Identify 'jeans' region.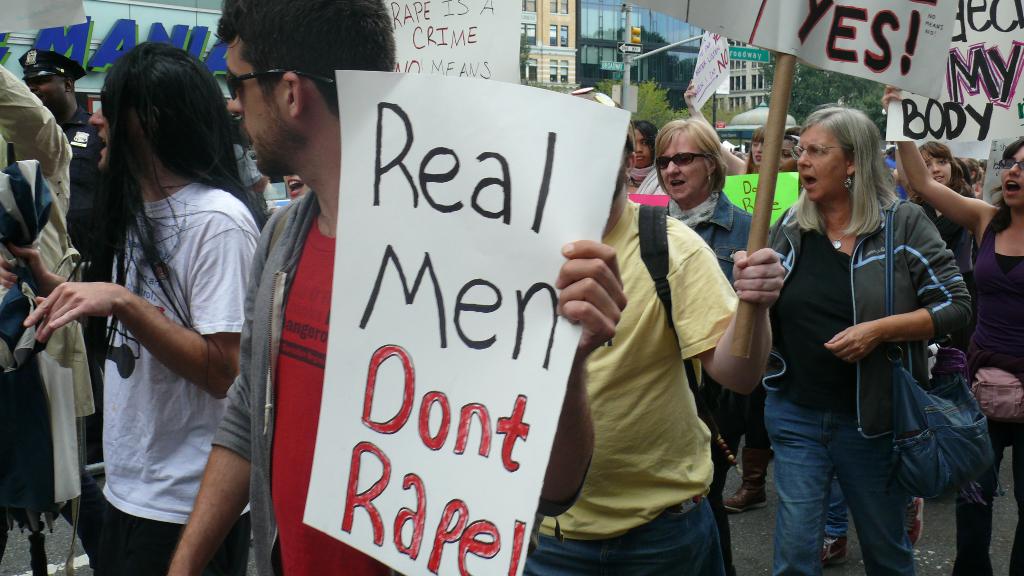
Region: <box>535,496,731,575</box>.
